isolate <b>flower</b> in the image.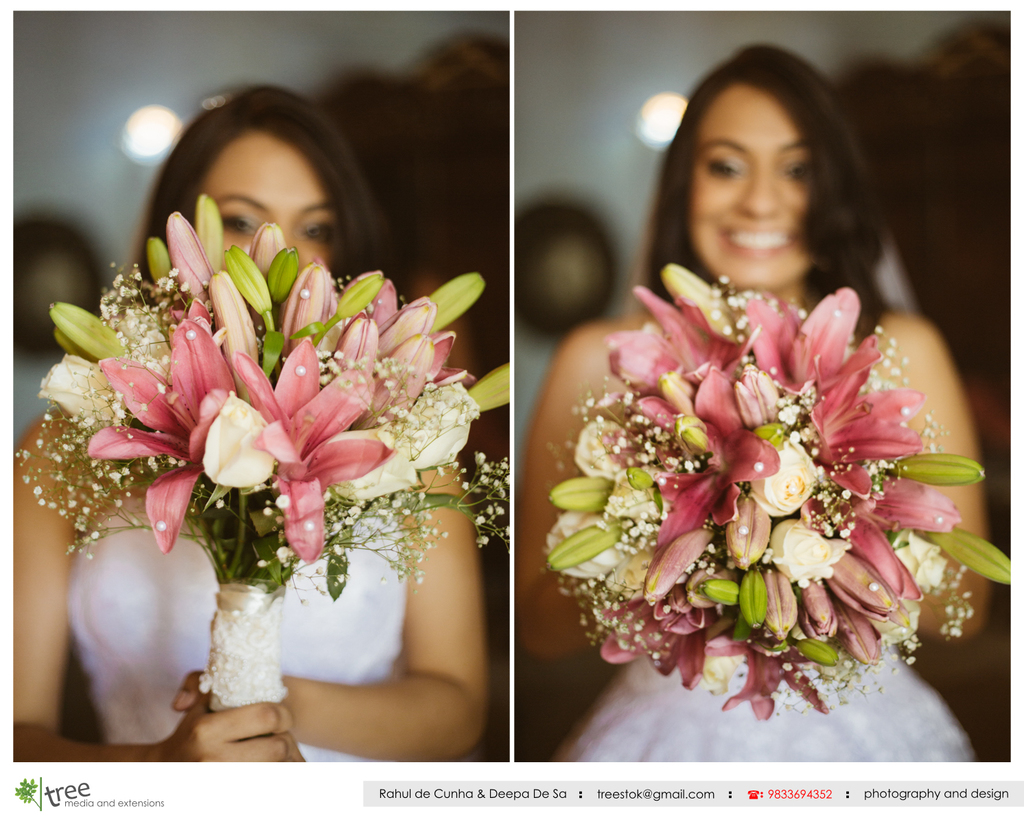
Isolated region: region(384, 322, 430, 406).
